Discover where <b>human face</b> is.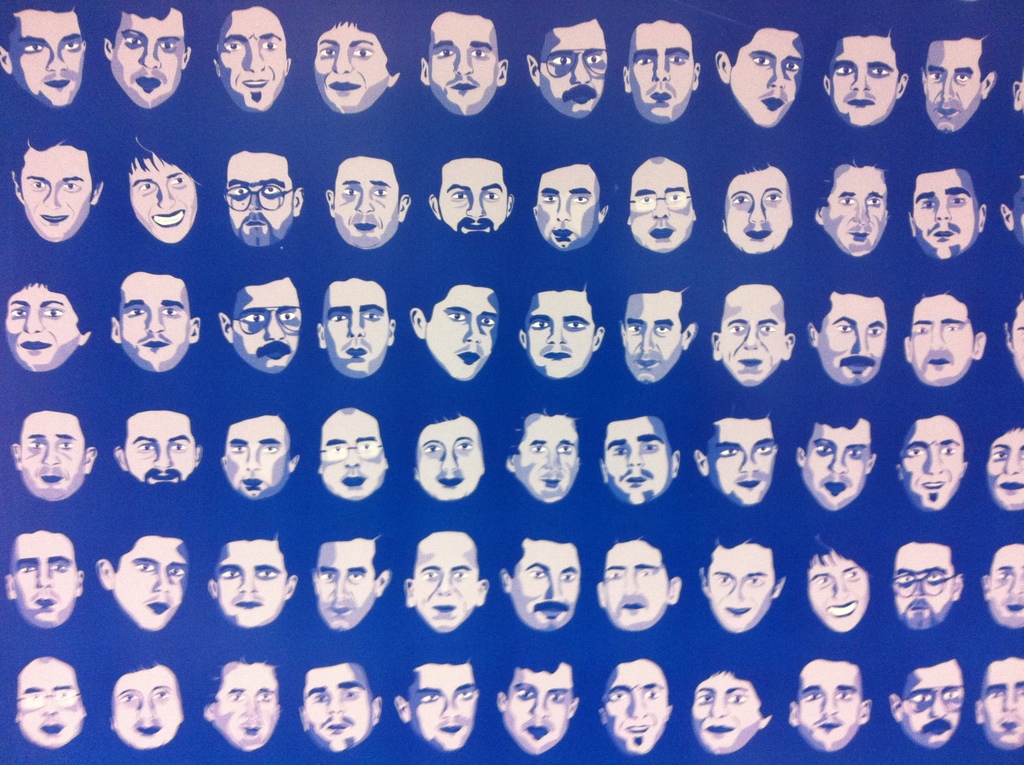
Discovered at <bbox>1008, 179, 1023, 246</bbox>.
